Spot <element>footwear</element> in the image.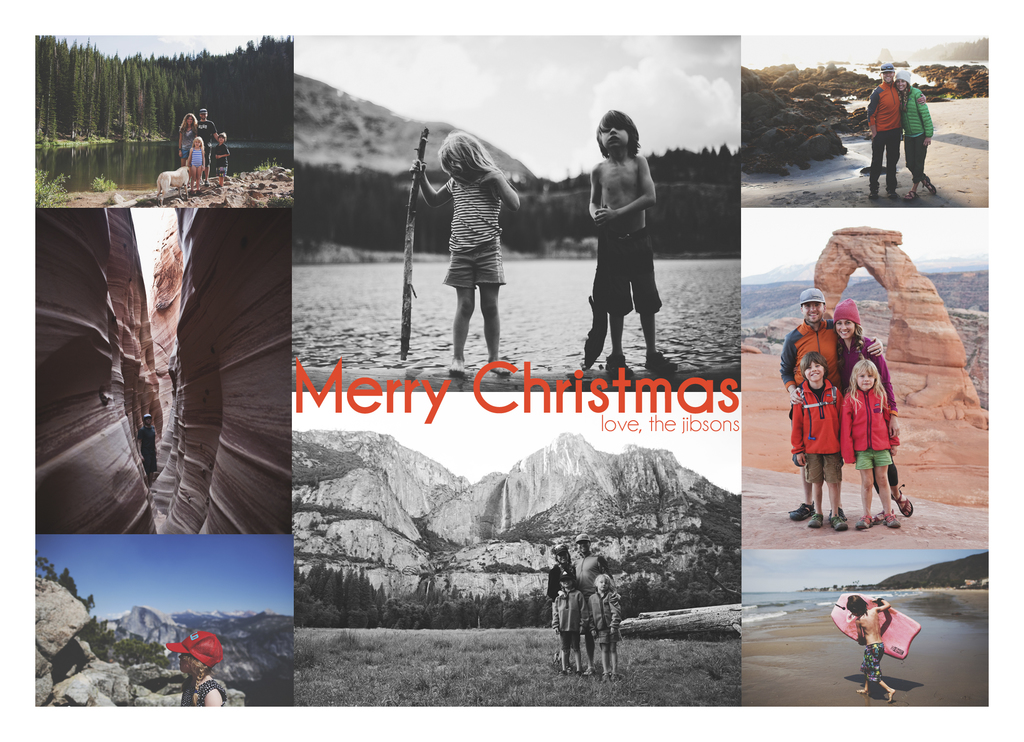
<element>footwear</element> found at bbox=(856, 514, 875, 530).
